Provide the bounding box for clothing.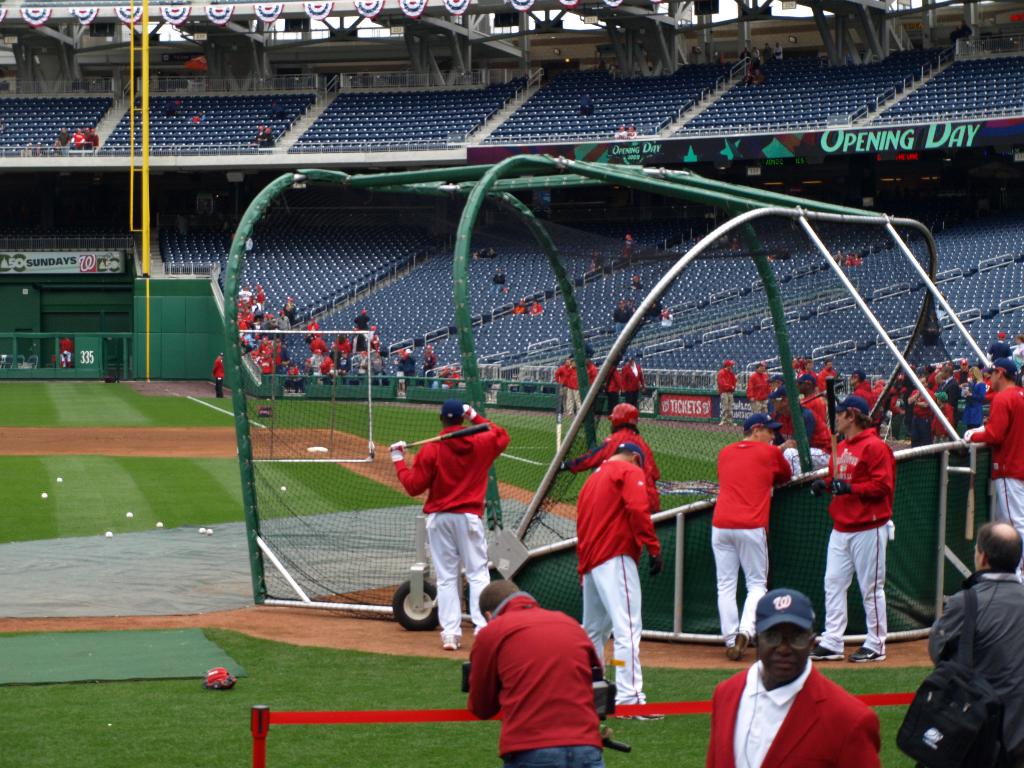
pyautogui.locateOnScreen(588, 360, 596, 387).
